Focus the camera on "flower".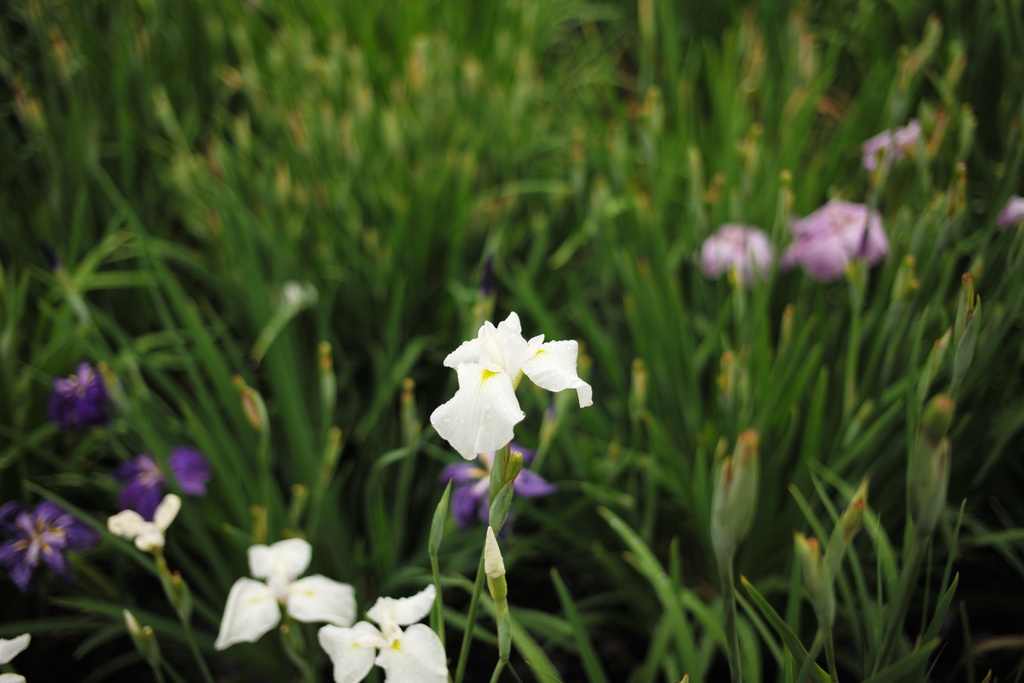
Focus region: x1=435, y1=442, x2=556, y2=530.
